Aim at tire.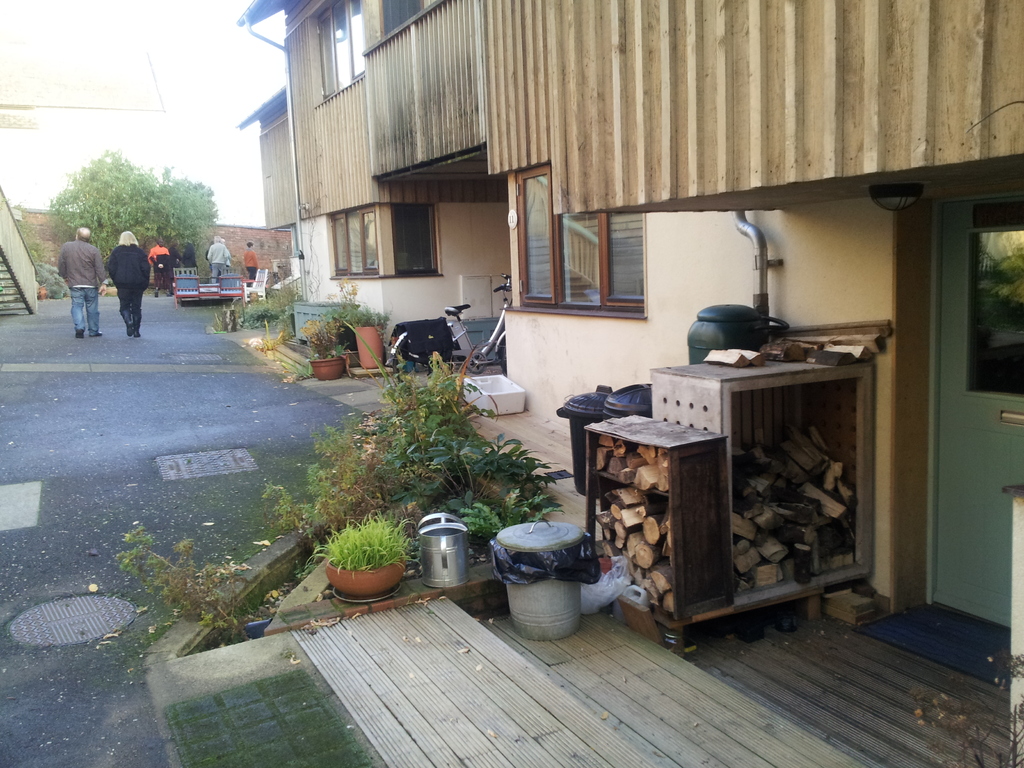
Aimed at {"left": 497, "top": 333, "right": 509, "bottom": 372}.
